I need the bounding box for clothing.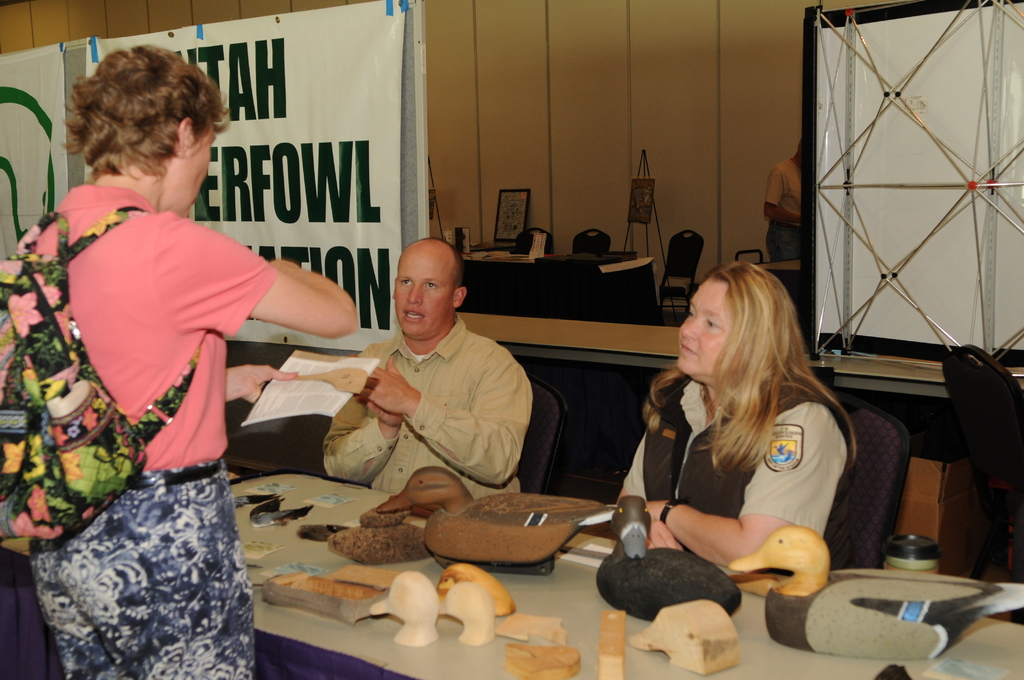
Here it is: 0:182:276:679.
